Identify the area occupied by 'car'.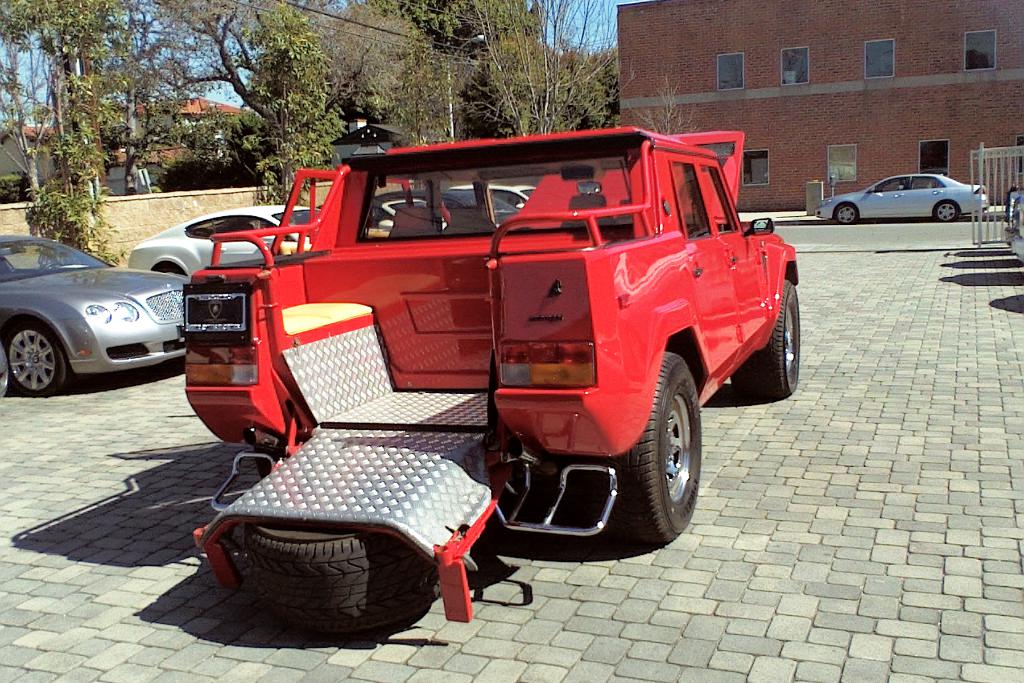
Area: x1=815, y1=163, x2=995, y2=229.
